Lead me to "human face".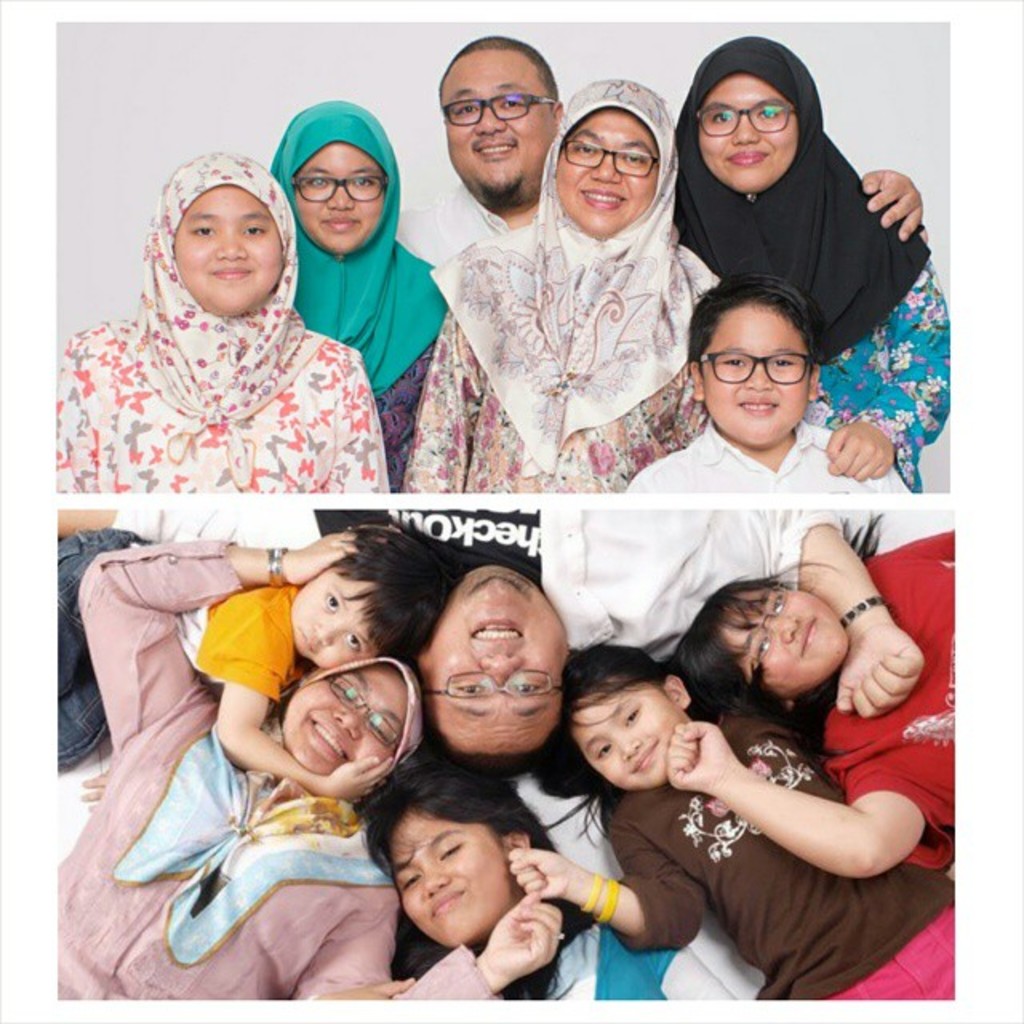
Lead to [left=730, top=578, right=835, bottom=694].
